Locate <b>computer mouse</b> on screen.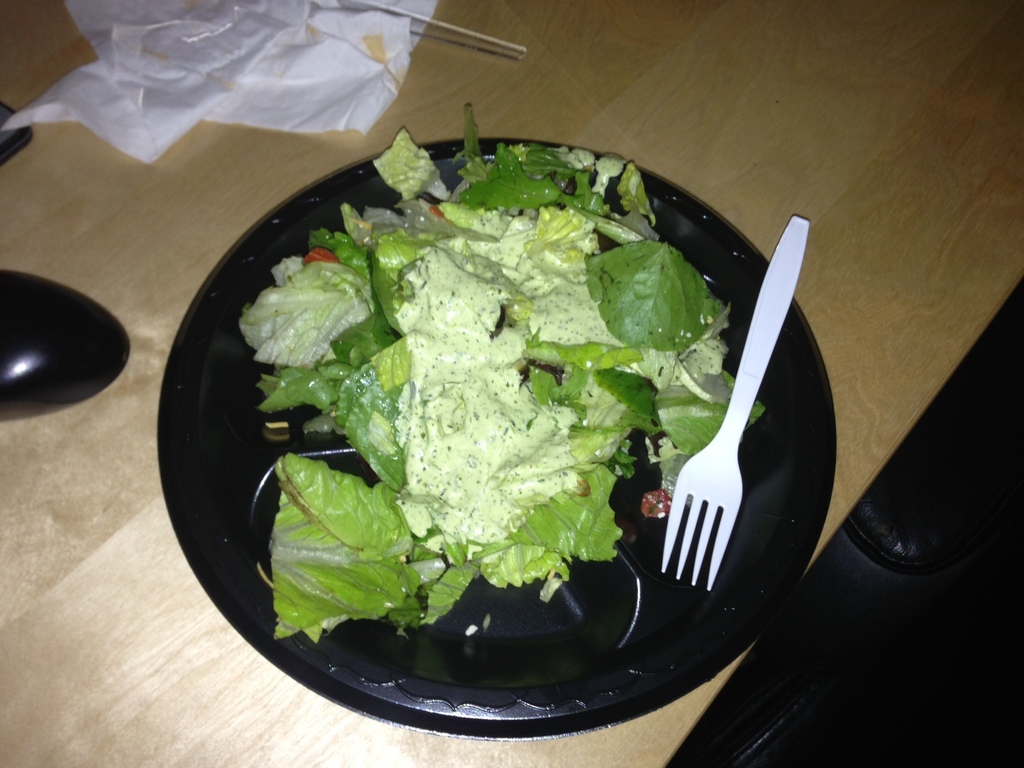
On screen at x1=0 y1=268 x2=134 y2=417.
